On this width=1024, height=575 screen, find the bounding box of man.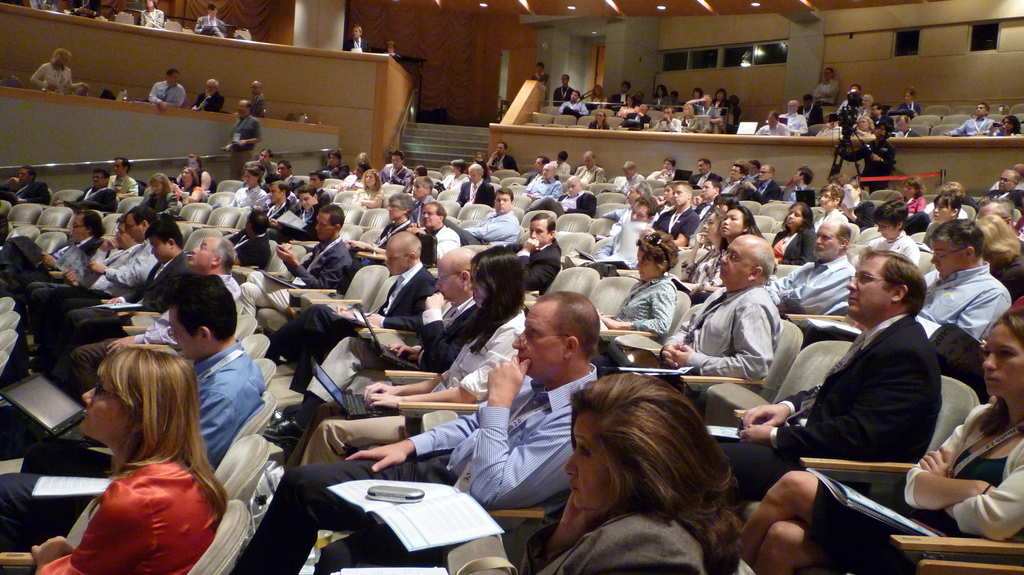
Bounding box: {"left": 654, "top": 110, "right": 682, "bottom": 130}.
